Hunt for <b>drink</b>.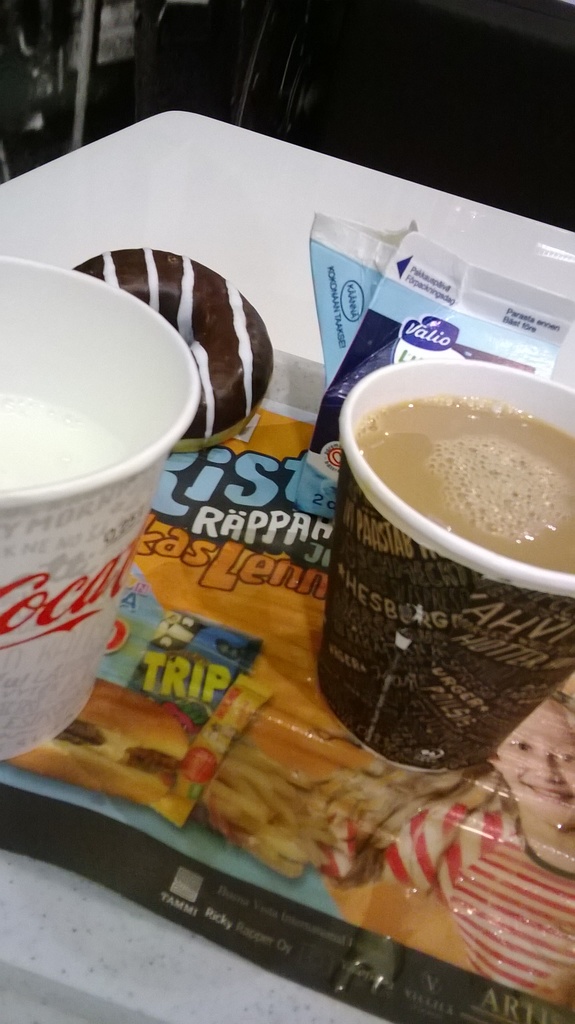
Hunted down at x1=304 y1=323 x2=567 y2=733.
